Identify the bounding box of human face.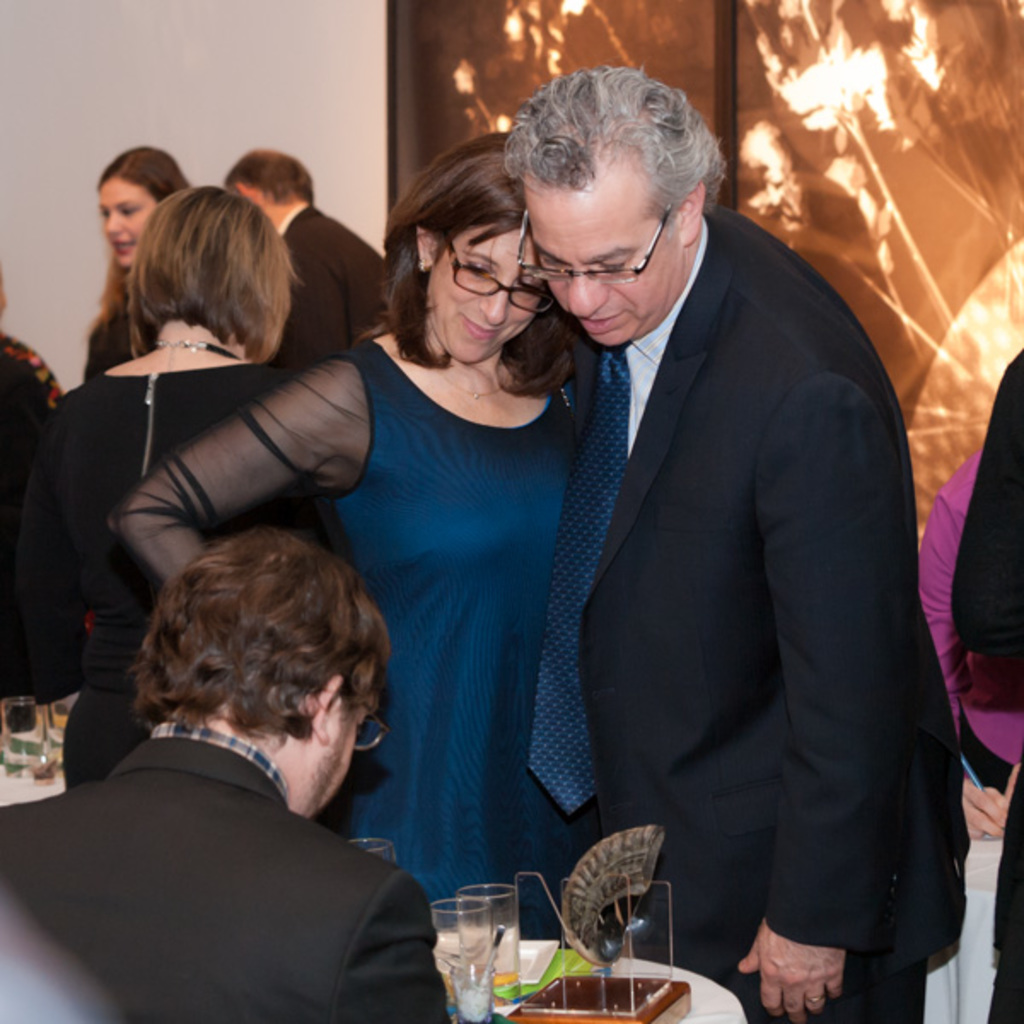
rect(94, 181, 164, 276).
